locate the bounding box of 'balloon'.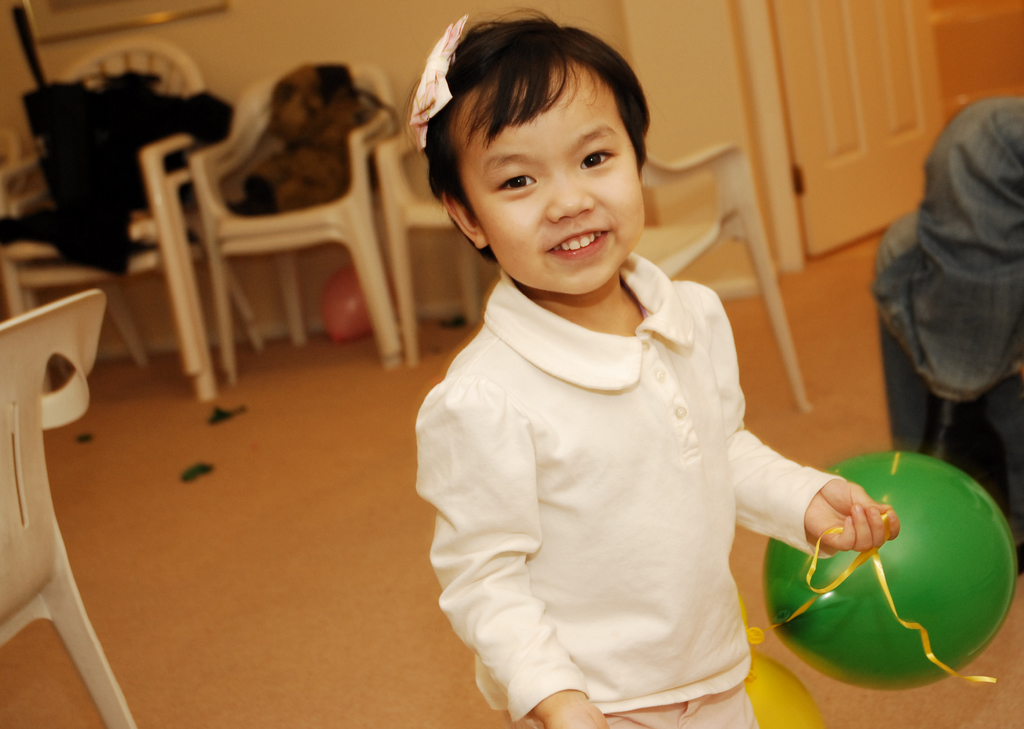
Bounding box: Rect(320, 266, 370, 344).
